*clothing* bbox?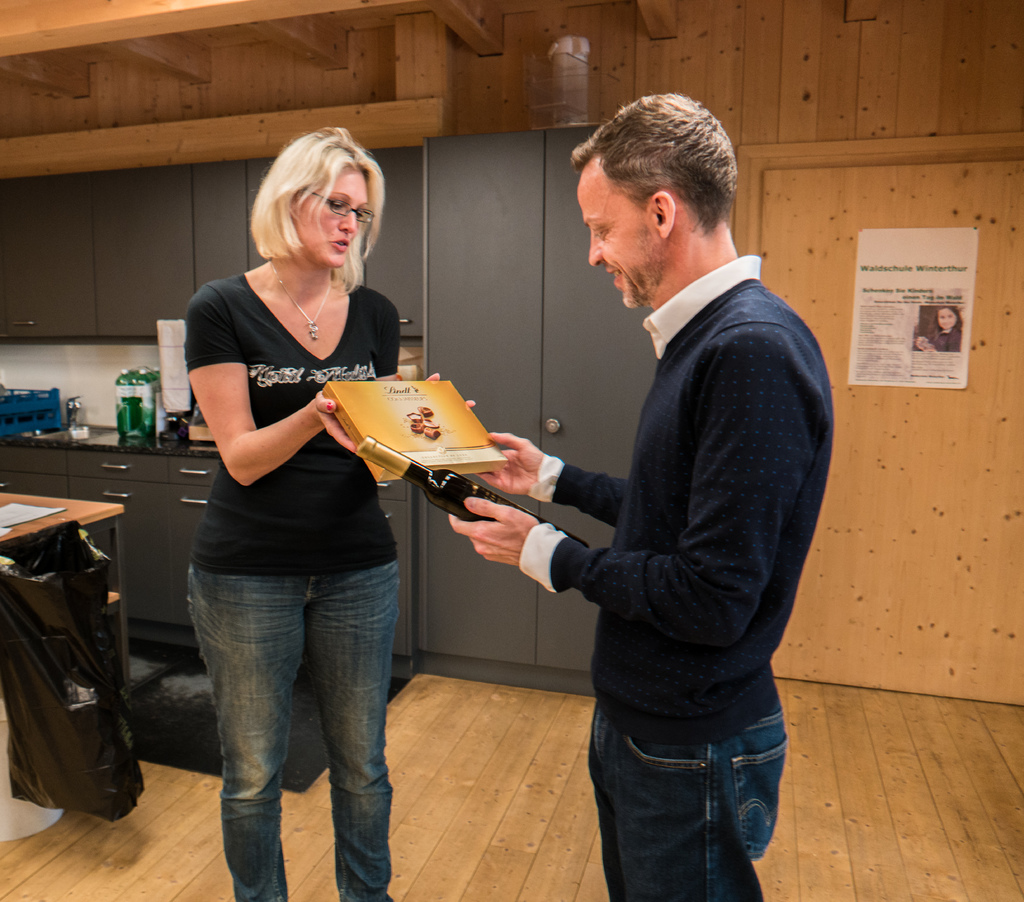
(518,251,833,901)
